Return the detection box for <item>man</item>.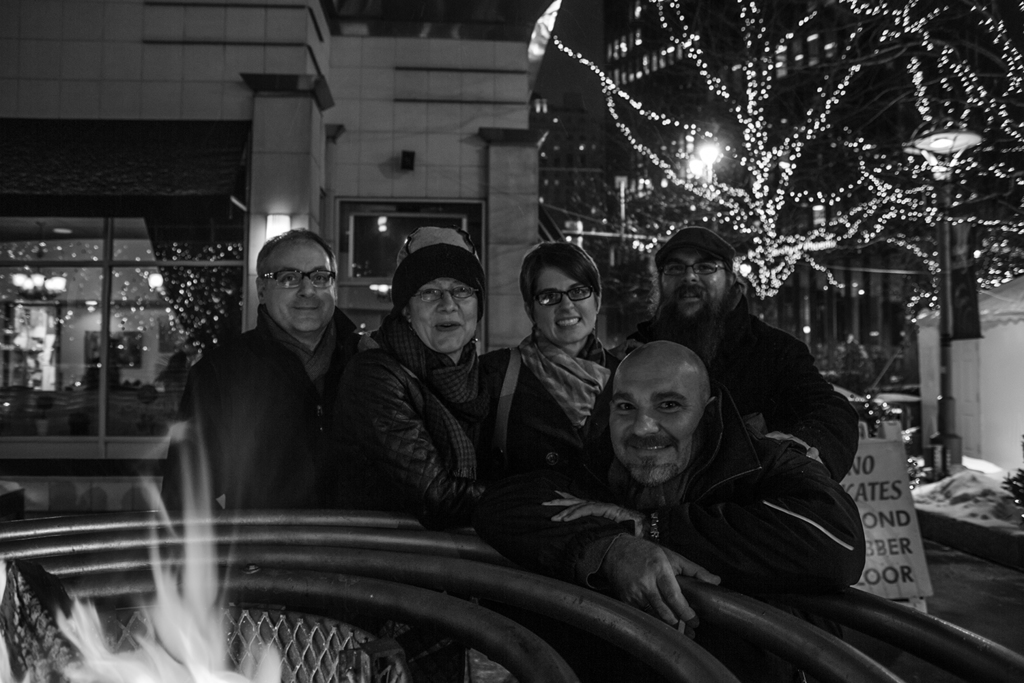
(629,225,857,484).
